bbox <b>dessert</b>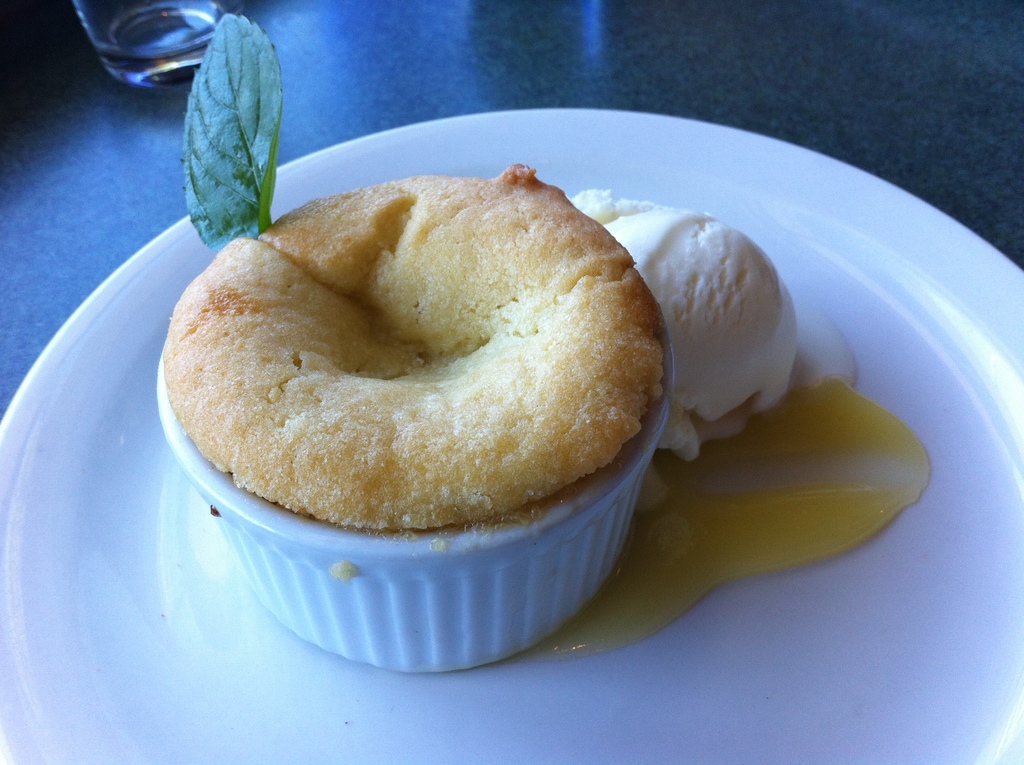
left=168, top=172, right=708, bottom=648
